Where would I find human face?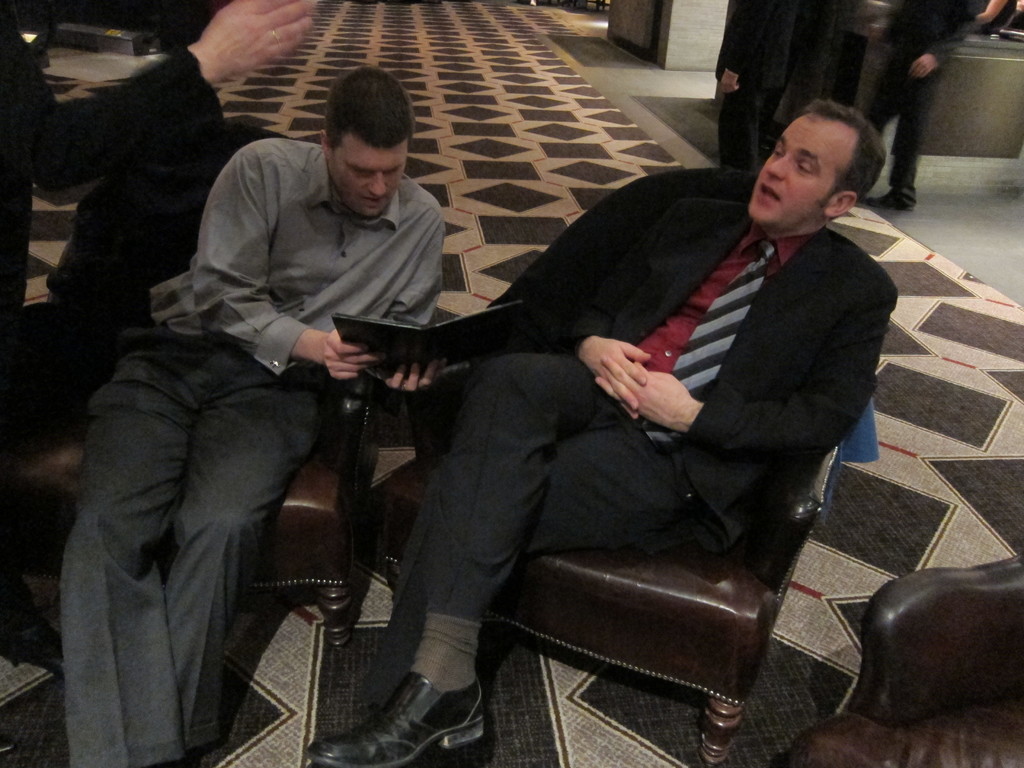
At region(748, 111, 859, 223).
